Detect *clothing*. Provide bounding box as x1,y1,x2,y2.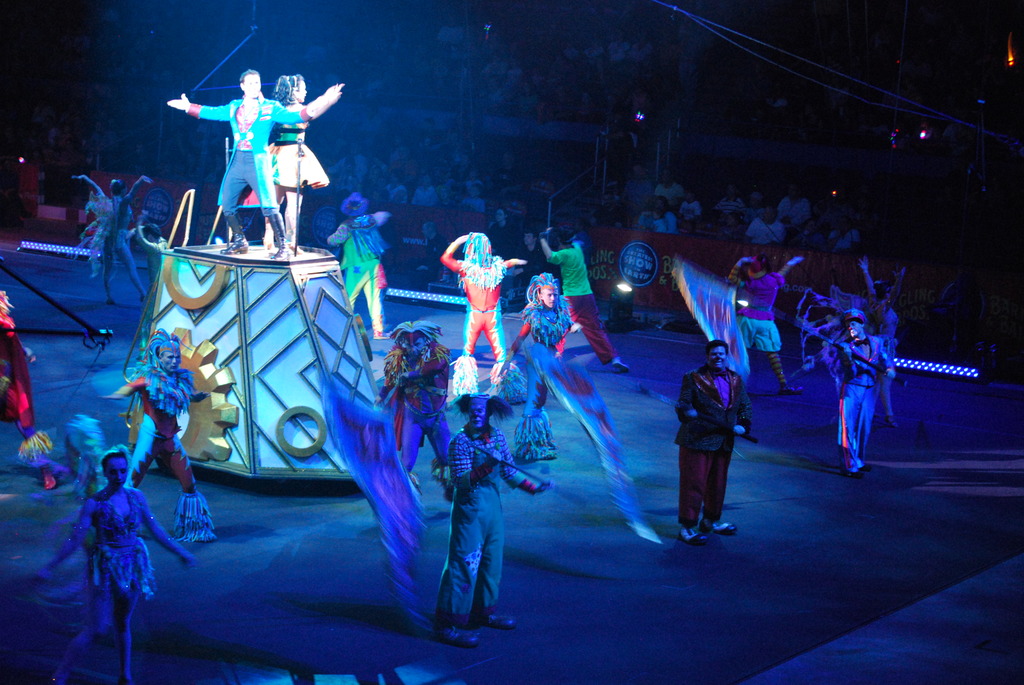
92,477,156,616.
